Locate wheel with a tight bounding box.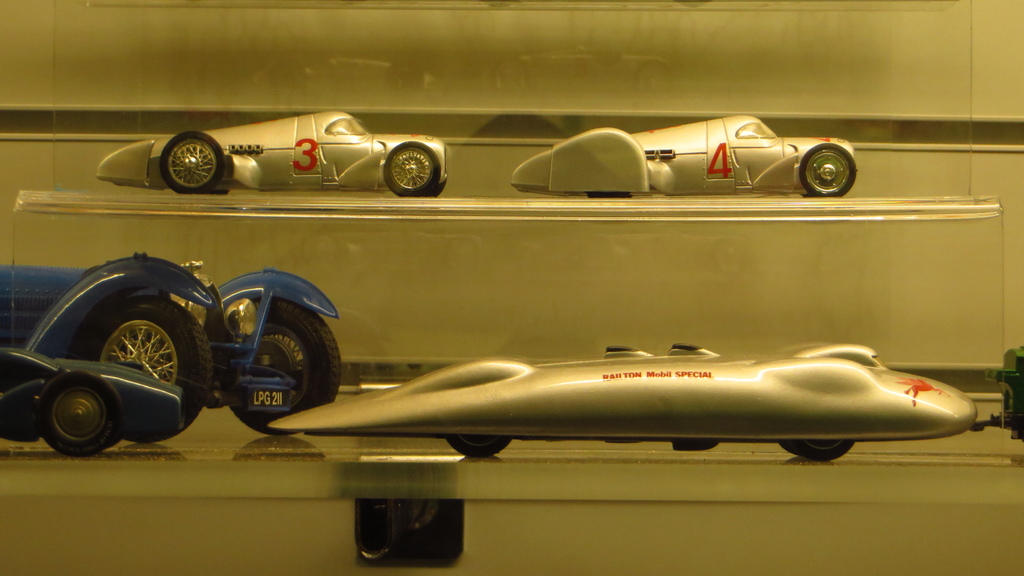
region(35, 368, 122, 456).
